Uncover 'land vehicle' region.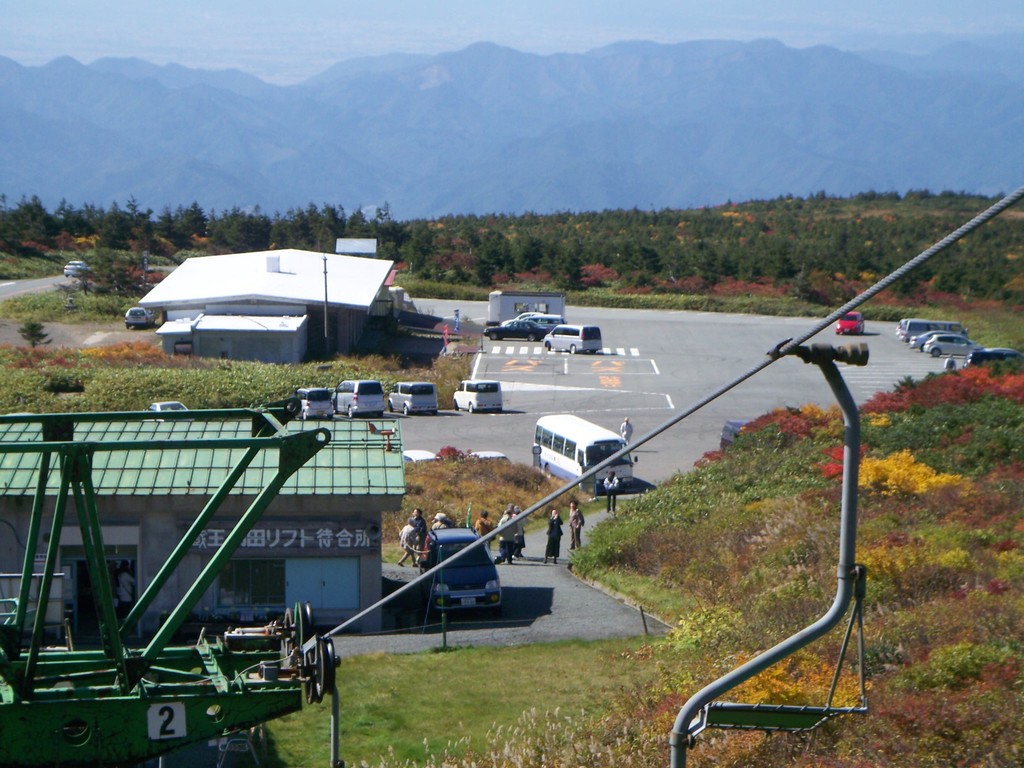
Uncovered: <region>424, 526, 506, 611</region>.
